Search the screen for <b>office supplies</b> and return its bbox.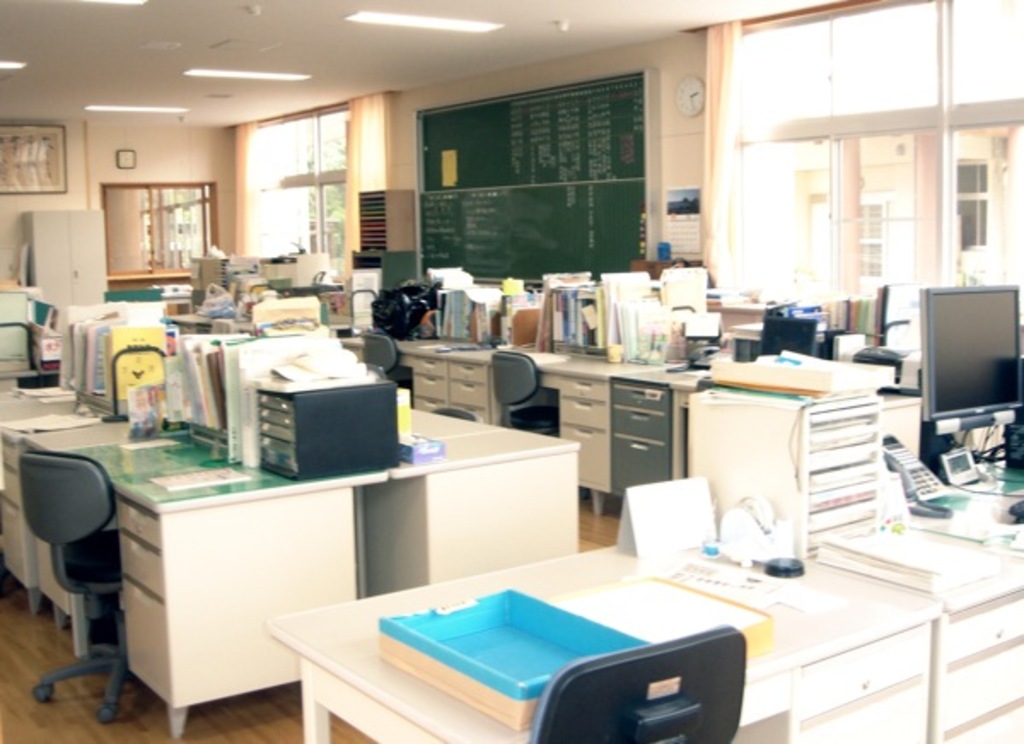
Found: [left=826, top=526, right=985, bottom=602].
